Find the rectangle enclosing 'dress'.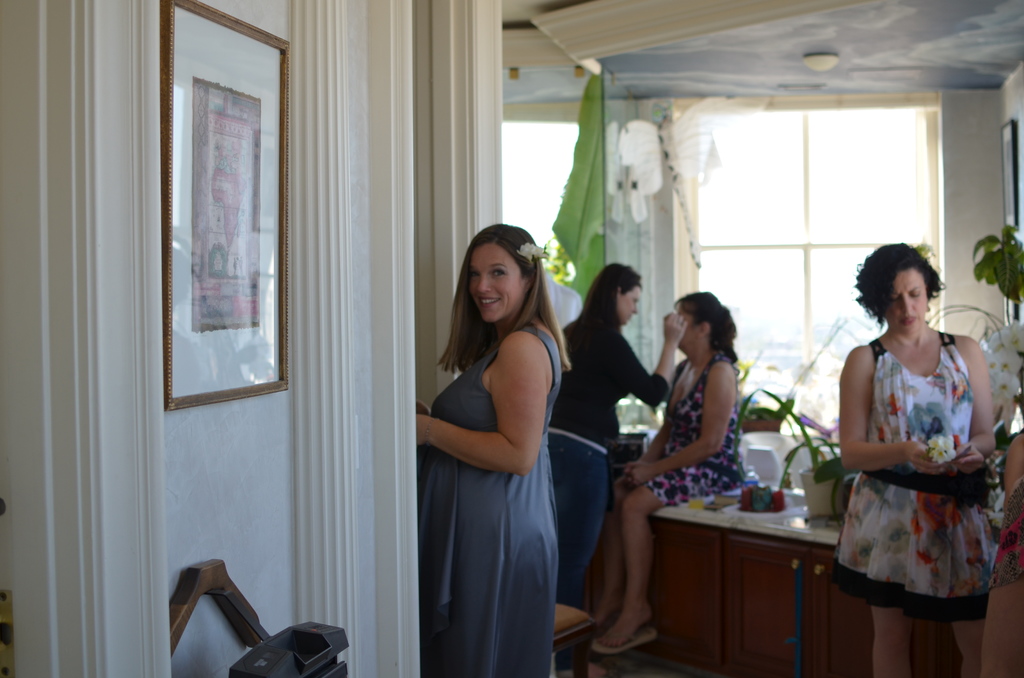
<box>414,328,564,677</box>.
